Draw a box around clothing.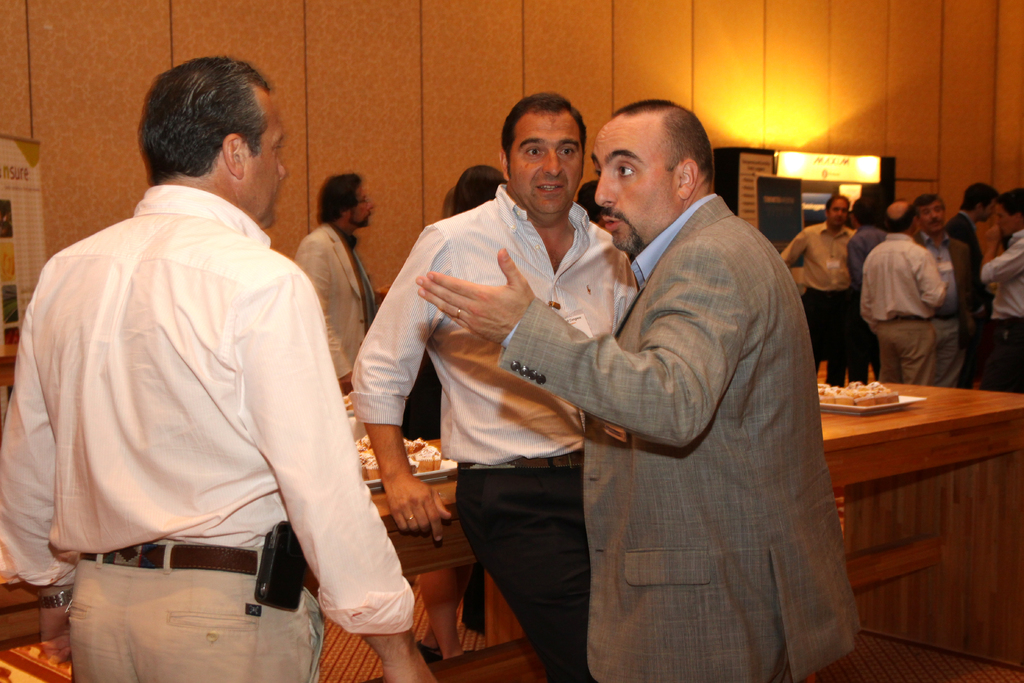
box(773, 210, 852, 372).
